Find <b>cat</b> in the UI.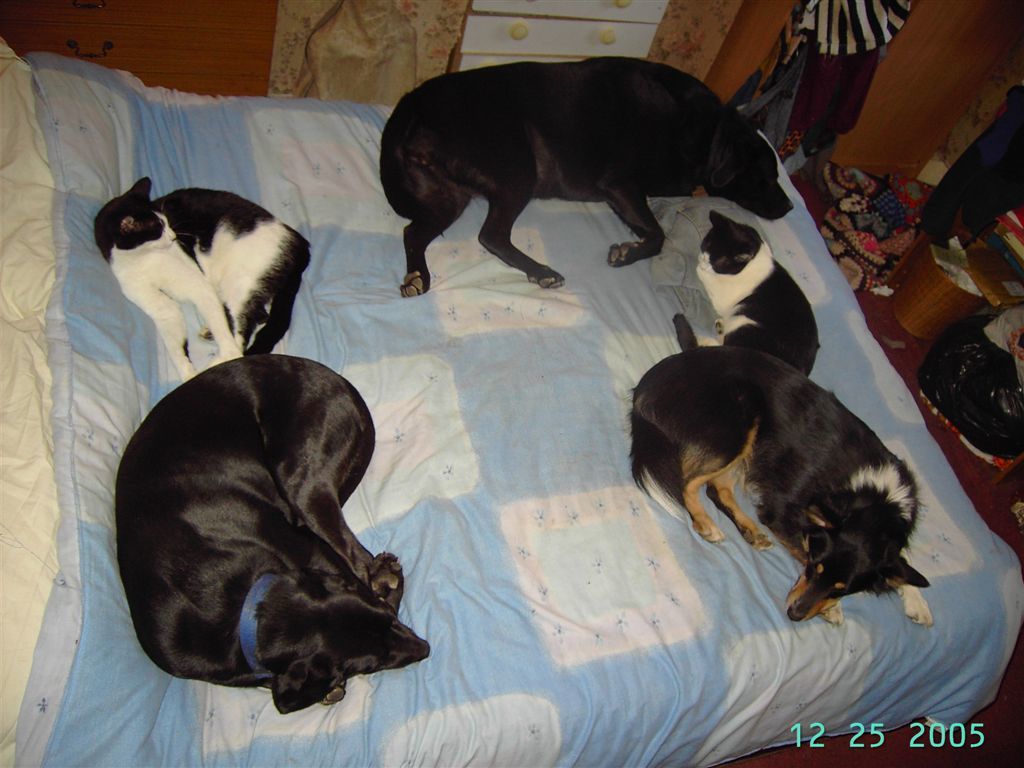
UI element at rect(692, 211, 823, 378).
